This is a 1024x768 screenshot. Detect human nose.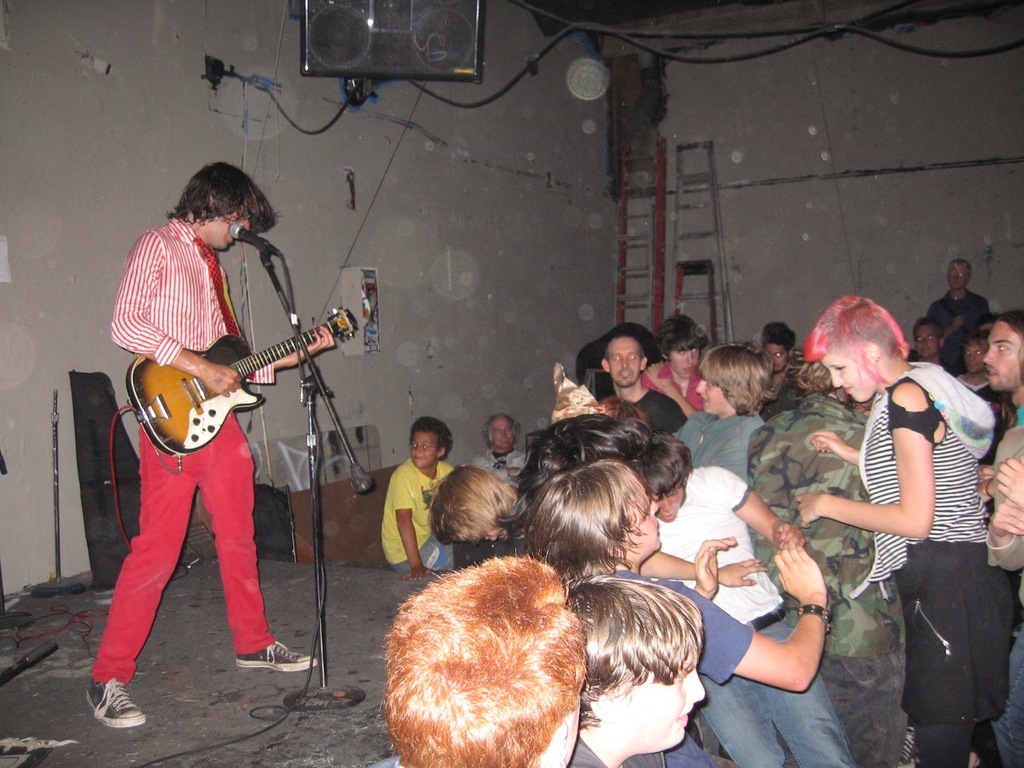
{"left": 497, "top": 430, "right": 506, "bottom": 444}.
